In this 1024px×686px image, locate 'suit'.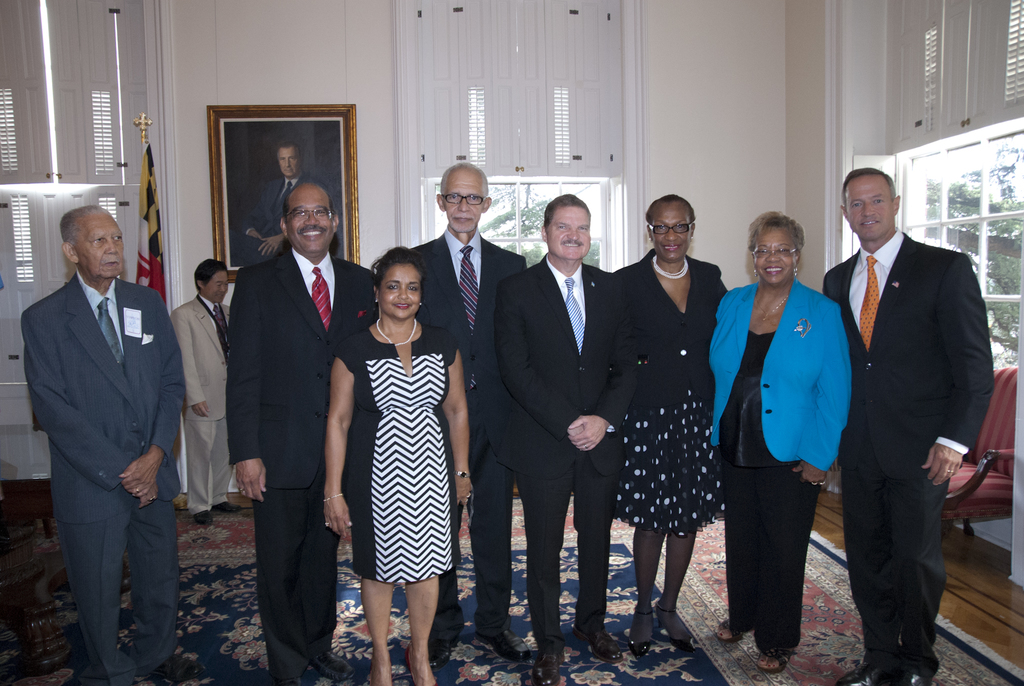
Bounding box: [x1=493, y1=253, x2=640, y2=642].
